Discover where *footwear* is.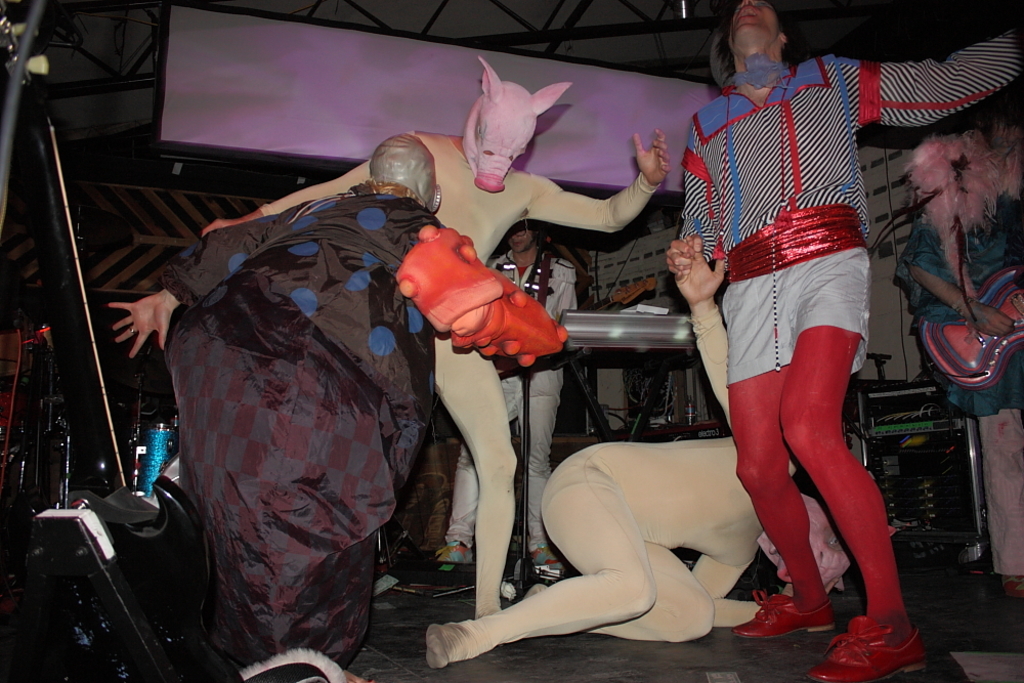
Discovered at [808, 615, 932, 682].
